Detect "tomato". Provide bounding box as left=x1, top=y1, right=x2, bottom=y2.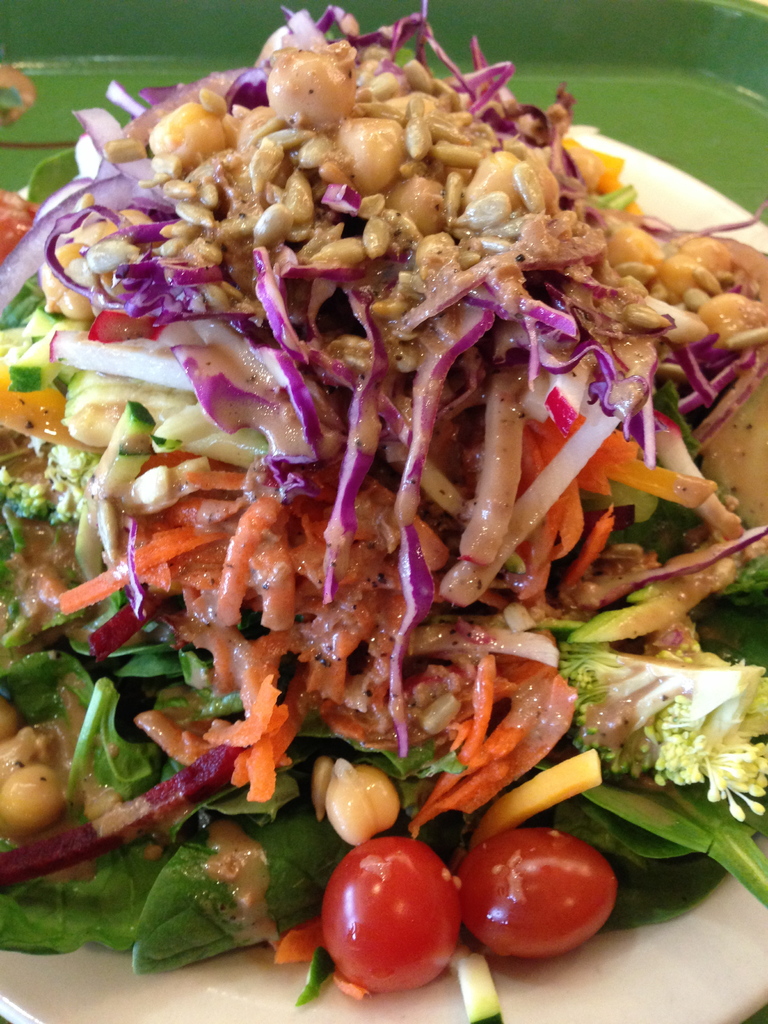
left=457, top=826, right=625, bottom=968.
